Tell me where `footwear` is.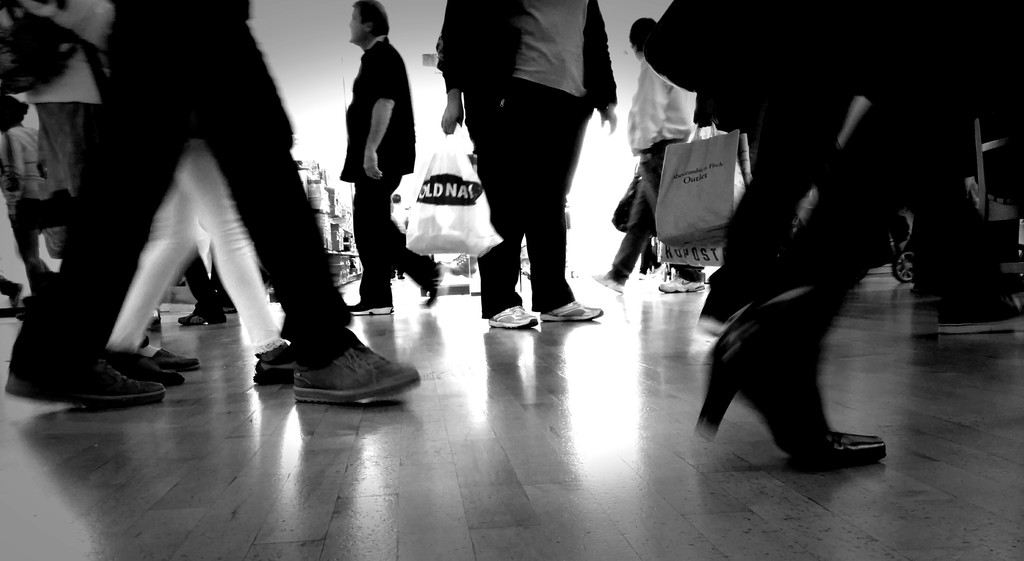
`footwear` is at bbox=[64, 364, 170, 414].
